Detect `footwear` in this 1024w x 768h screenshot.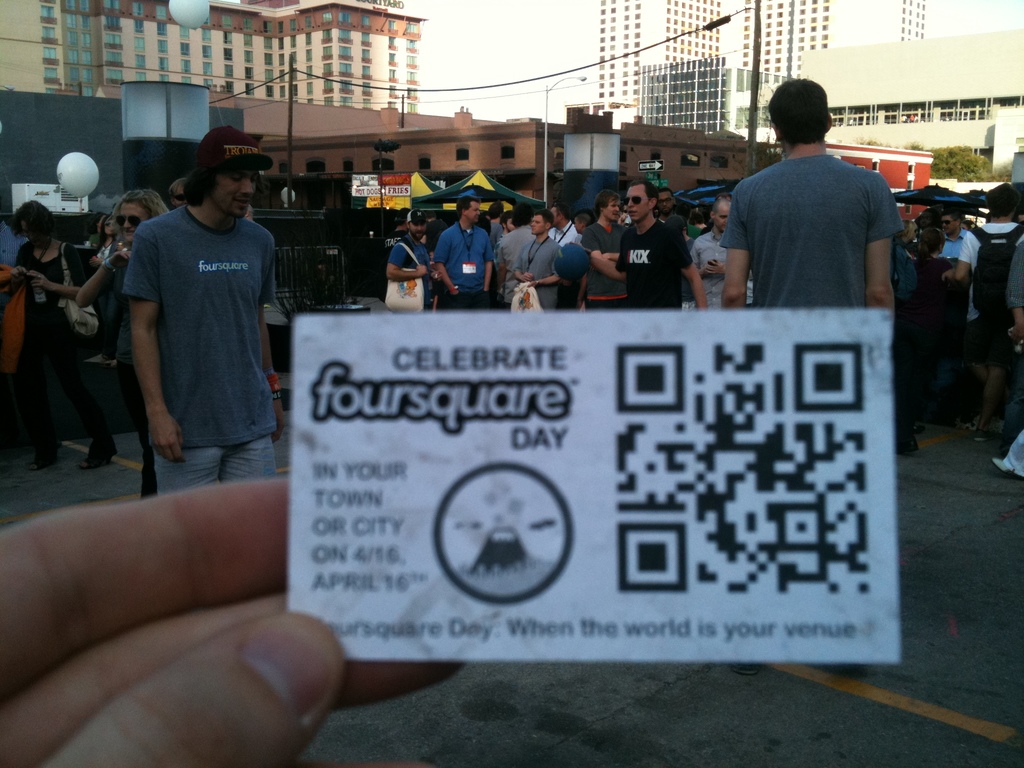
Detection: 991, 456, 1009, 471.
